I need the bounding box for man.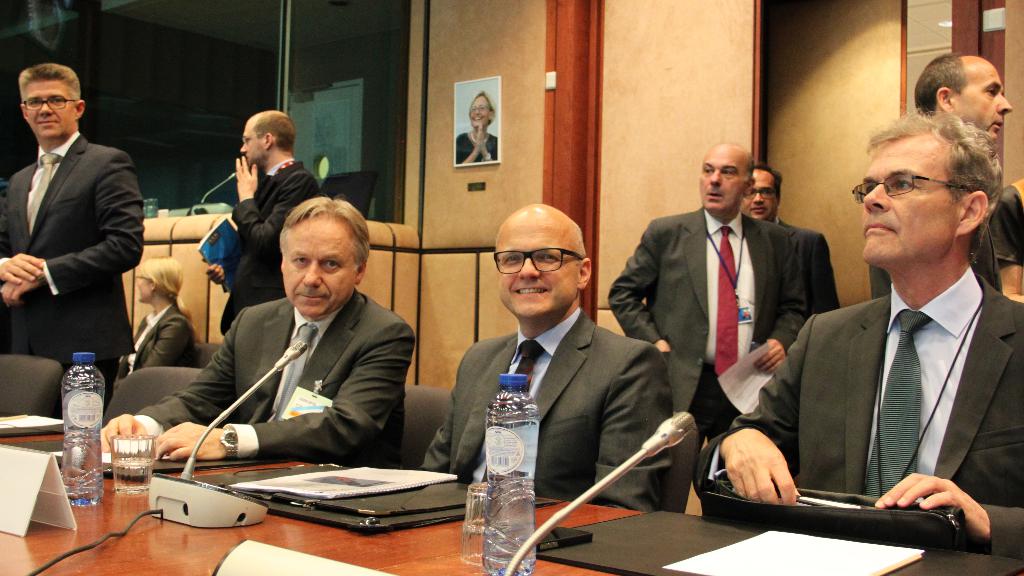
Here it is: region(699, 112, 1023, 570).
